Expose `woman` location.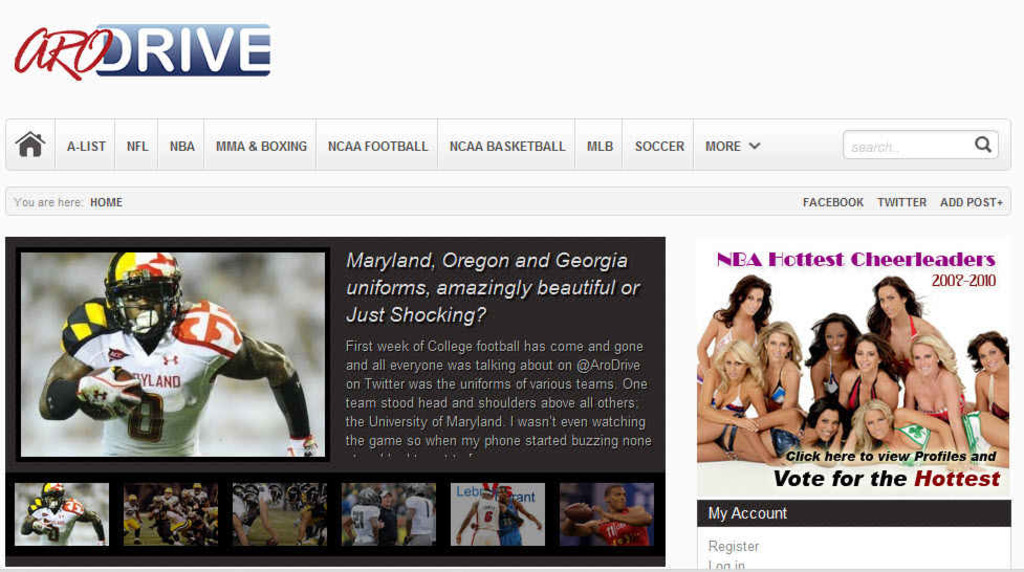
Exposed at left=845, top=396, right=1014, bottom=470.
